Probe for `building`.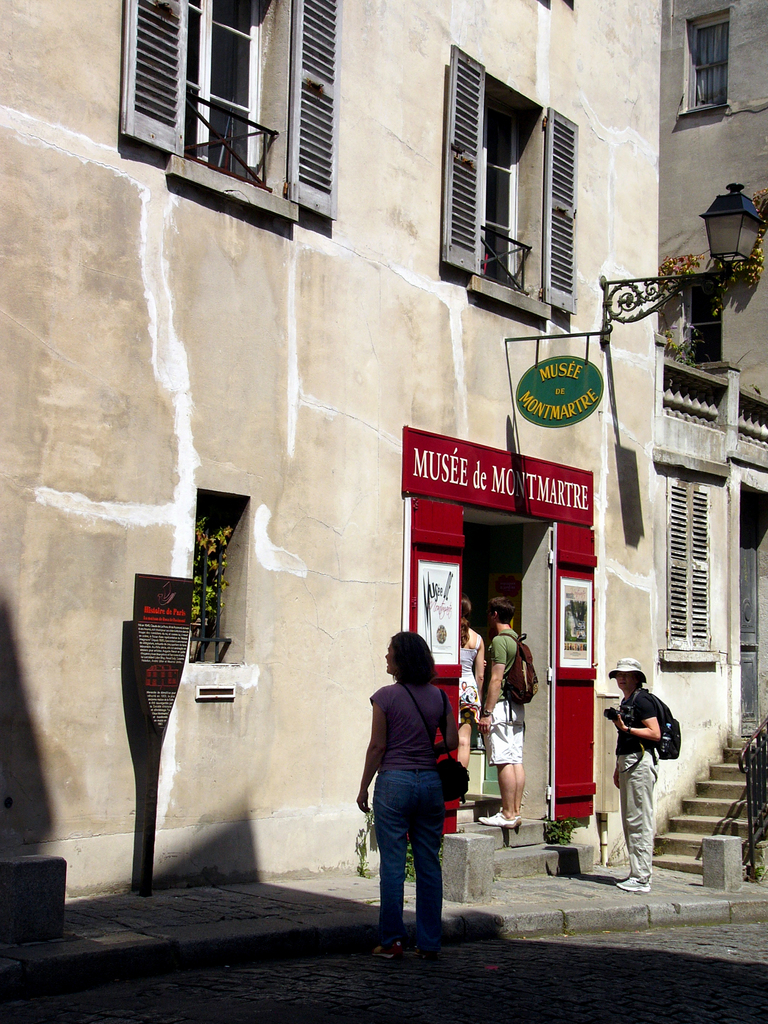
Probe result: Rect(2, 0, 767, 902).
